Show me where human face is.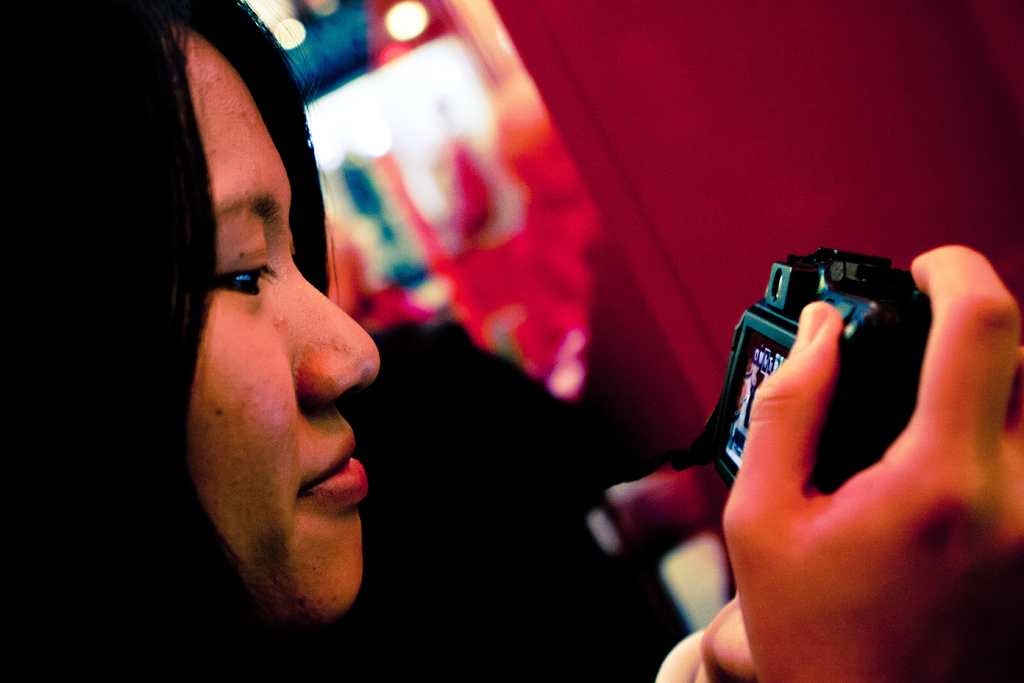
human face is at Rect(187, 12, 386, 618).
